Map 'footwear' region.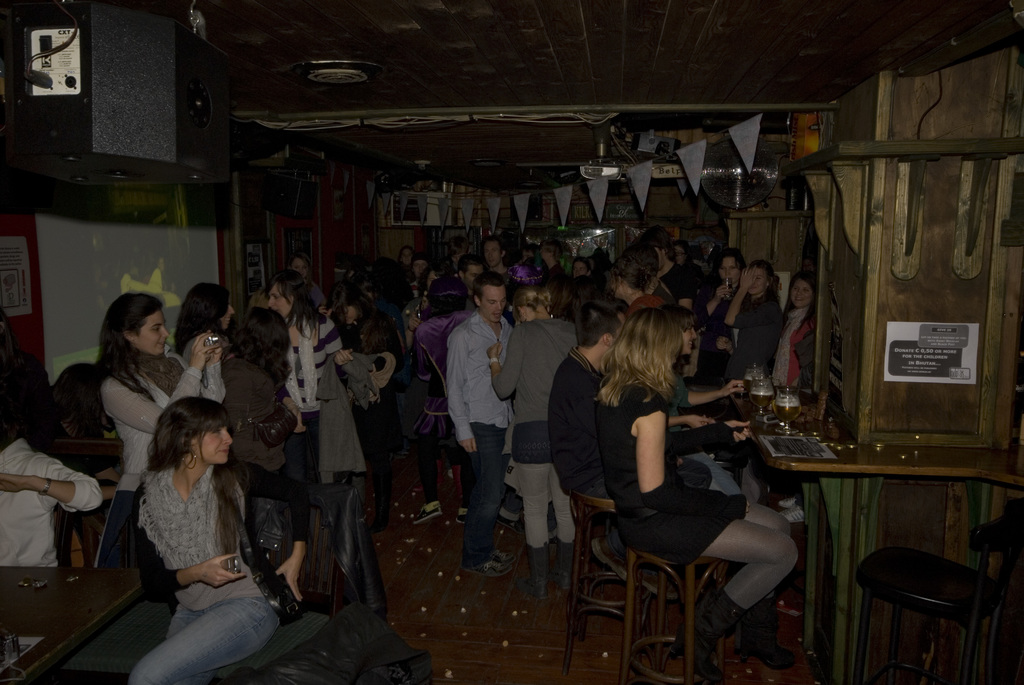
Mapped to 467:549:514:572.
